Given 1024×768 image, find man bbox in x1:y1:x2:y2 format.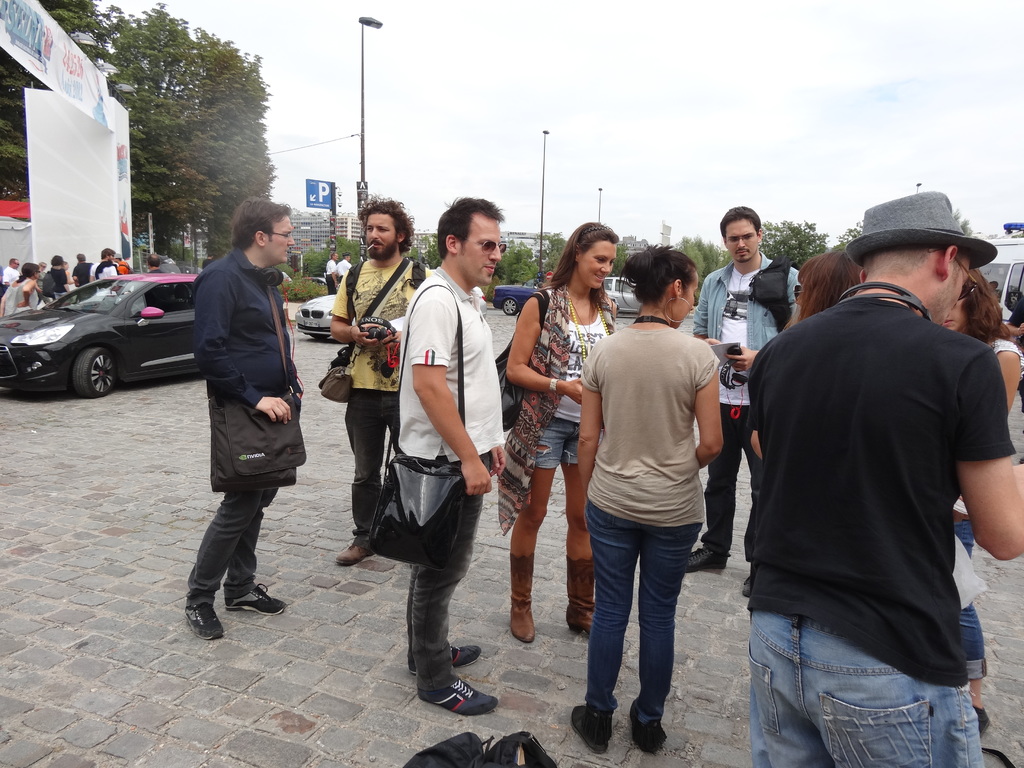
719:188:1017:767.
